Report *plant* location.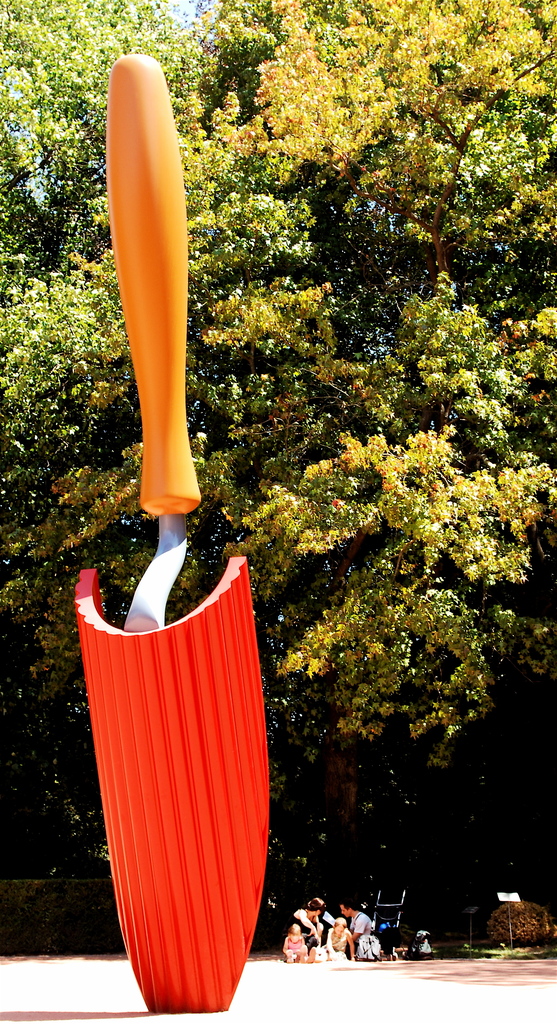
Report: {"left": 453, "top": 941, "right": 555, "bottom": 963}.
